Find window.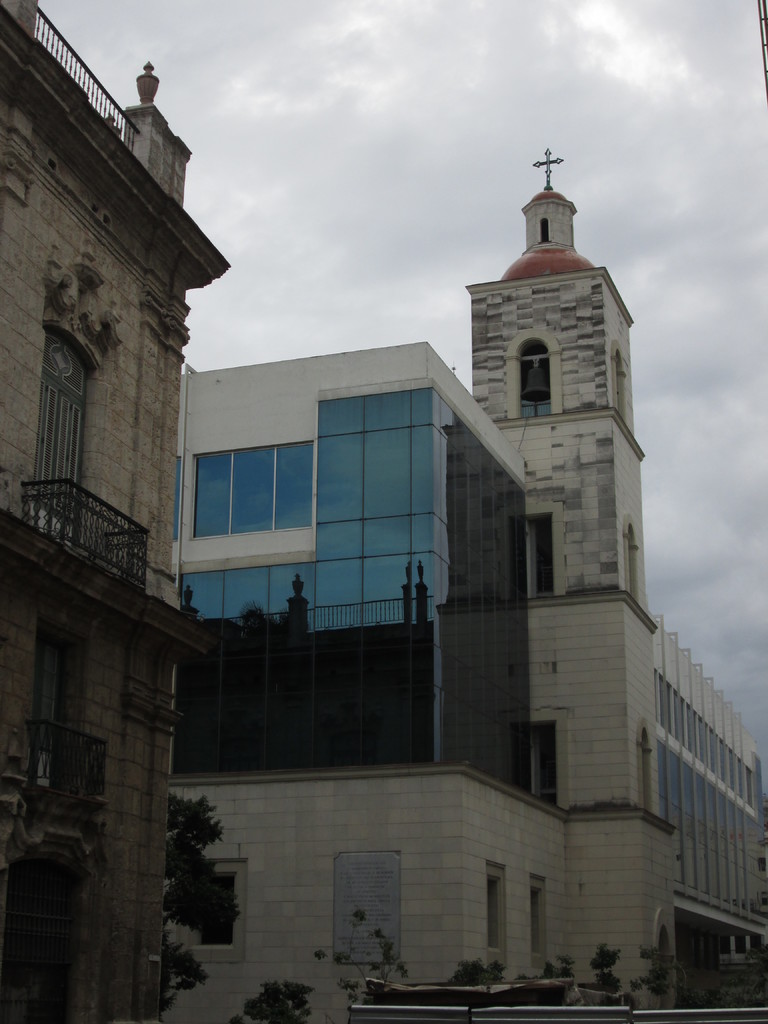
rect(34, 319, 74, 543).
